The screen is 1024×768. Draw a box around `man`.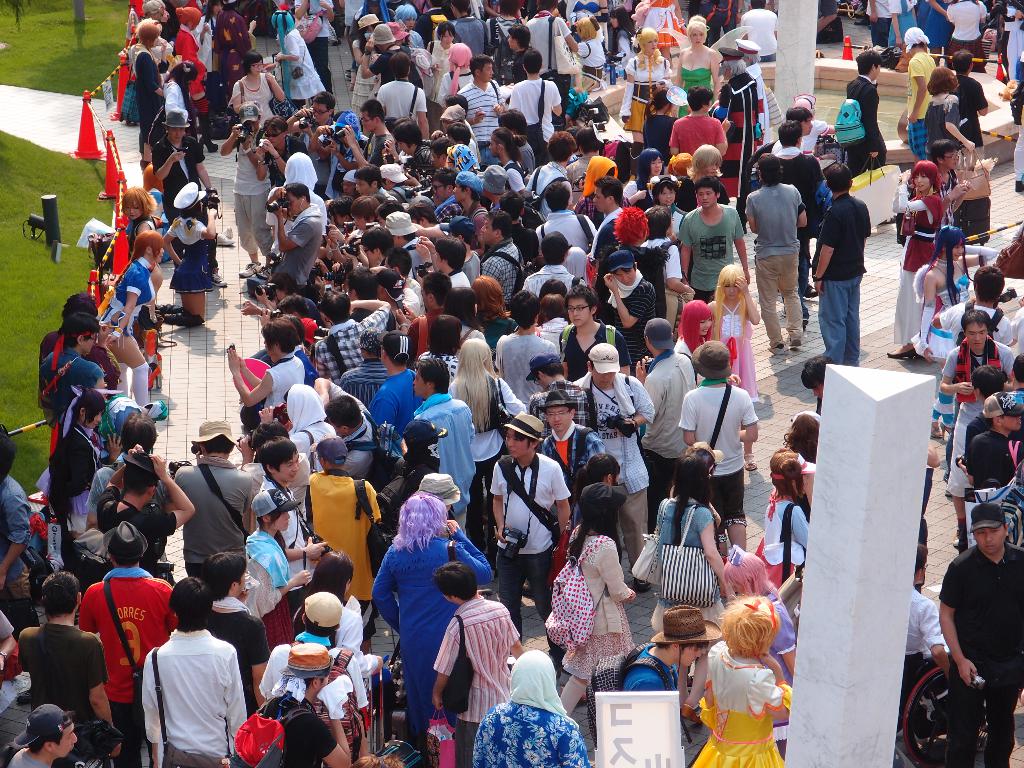
x1=744, y1=150, x2=806, y2=353.
